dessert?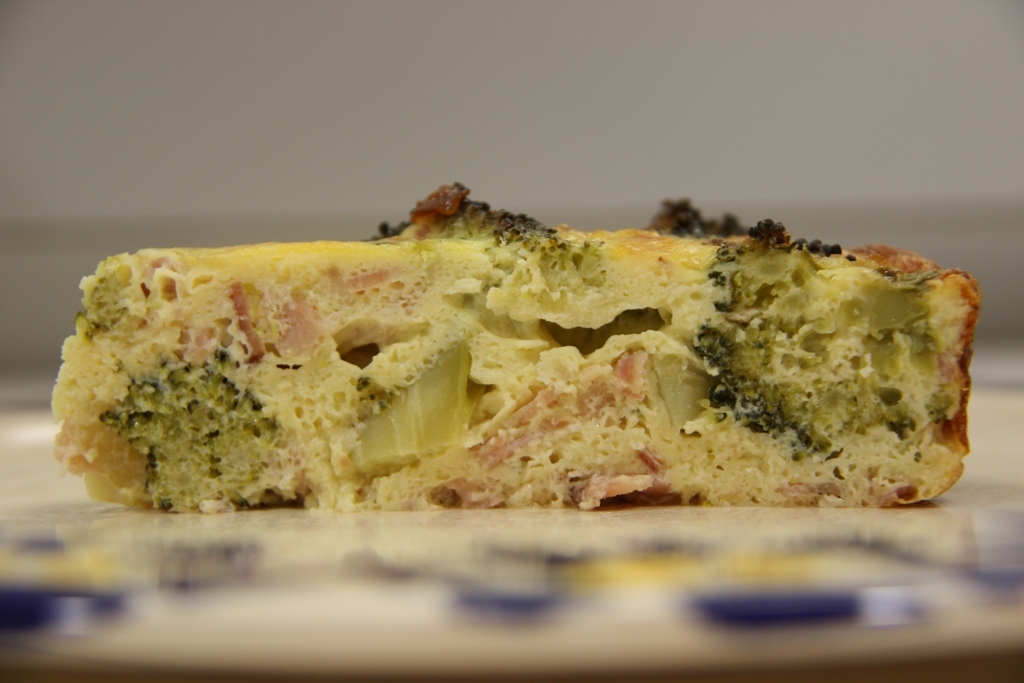
54, 151, 986, 519
